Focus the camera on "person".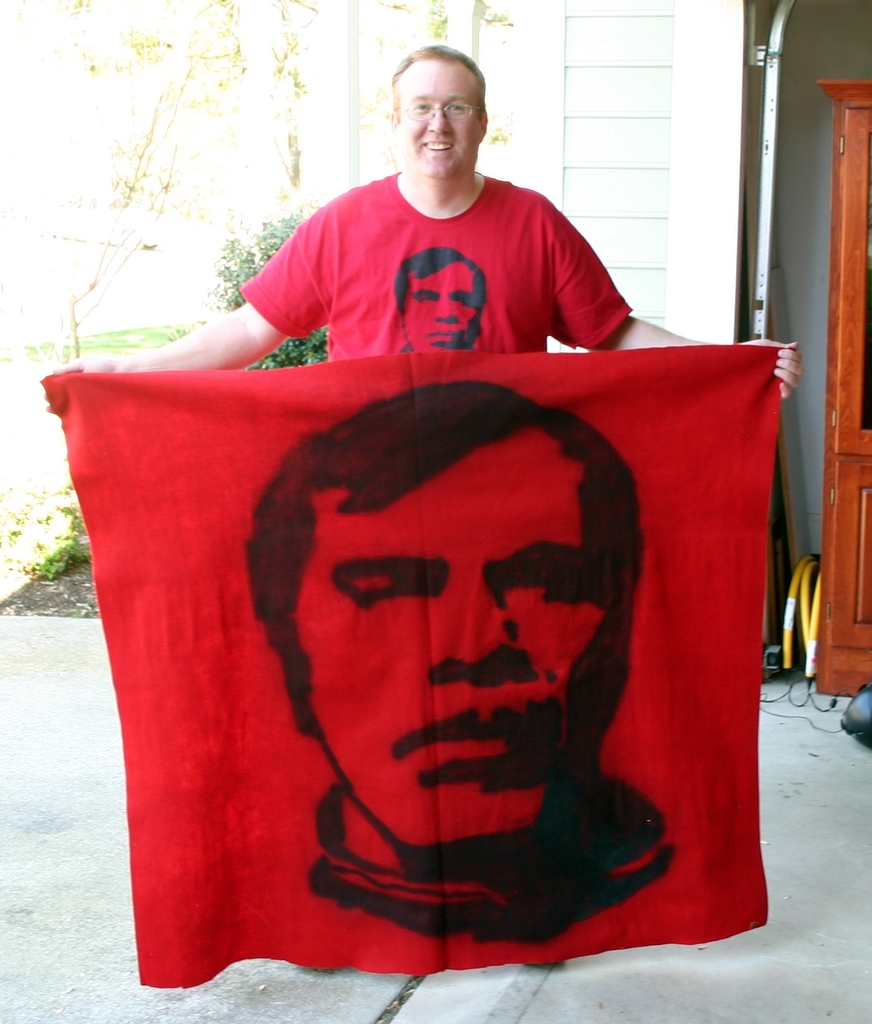
Focus region: bbox(397, 245, 490, 357).
